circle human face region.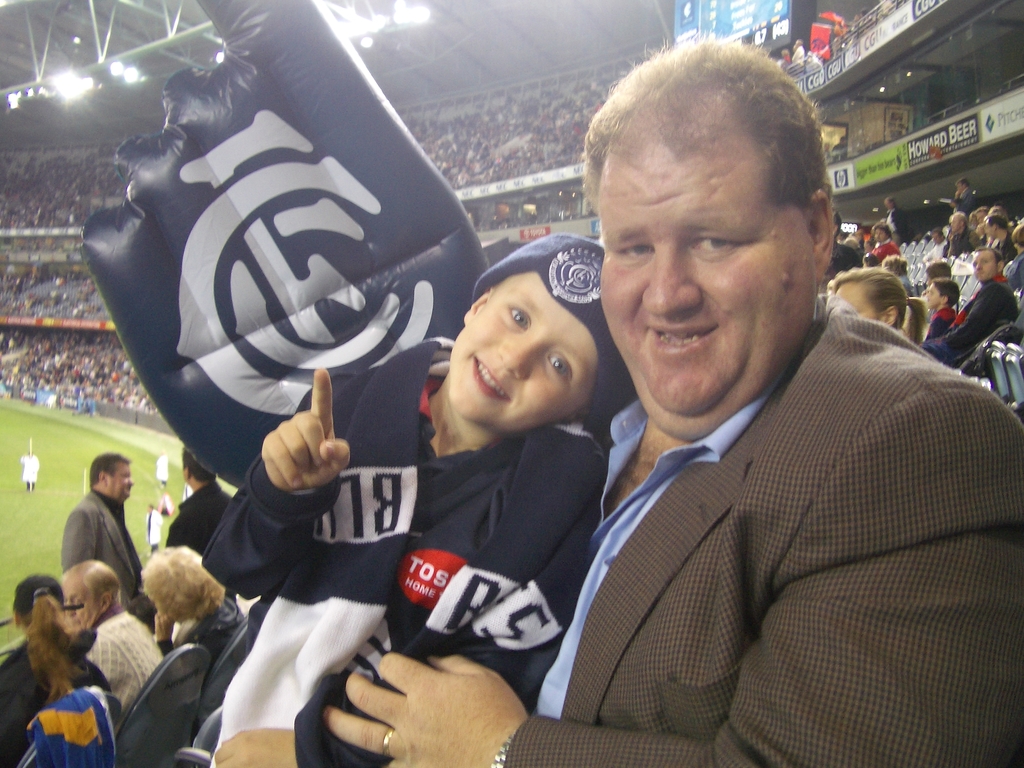
Region: rect(112, 463, 132, 500).
